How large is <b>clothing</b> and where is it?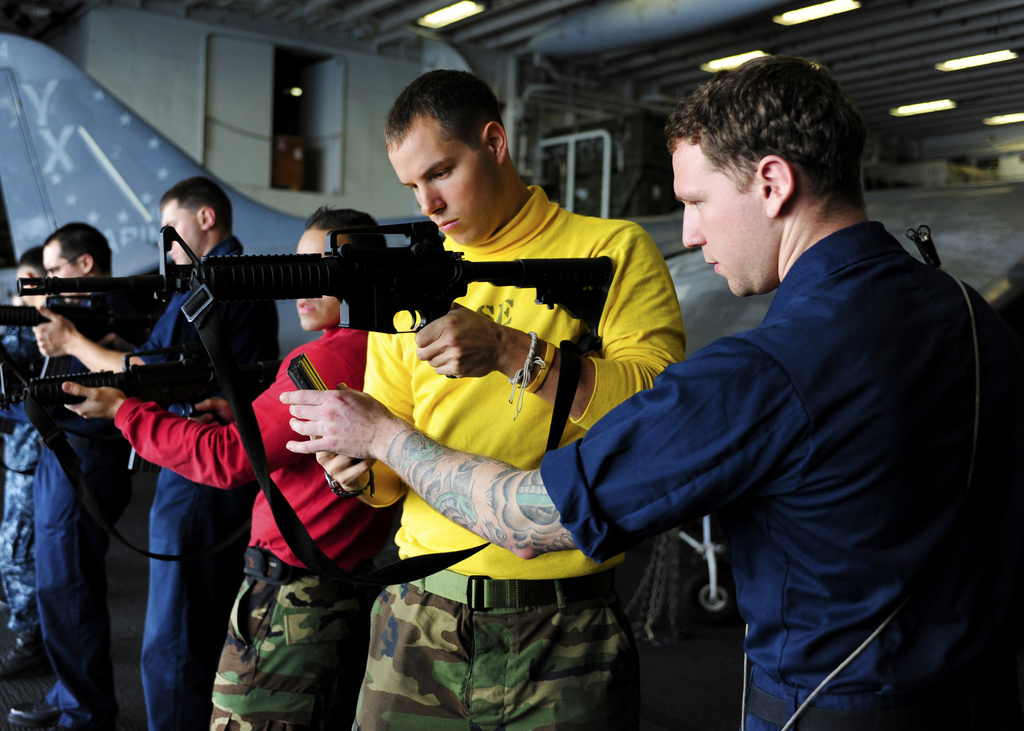
Bounding box: detection(34, 276, 160, 730).
